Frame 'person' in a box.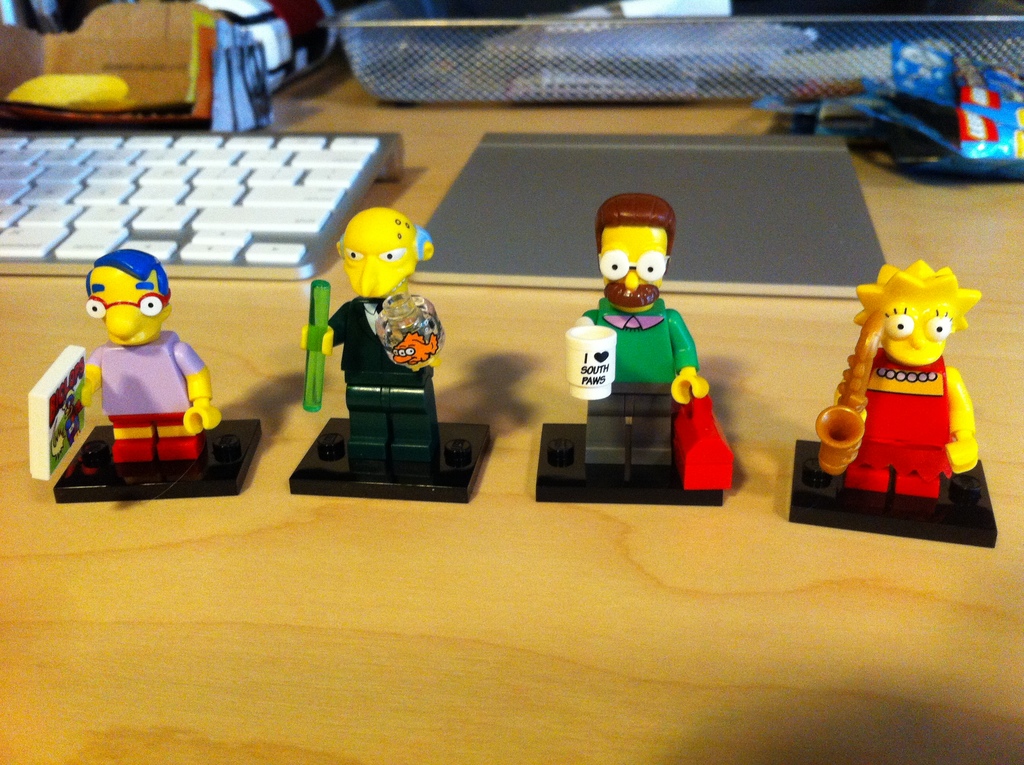
842, 259, 979, 504.
